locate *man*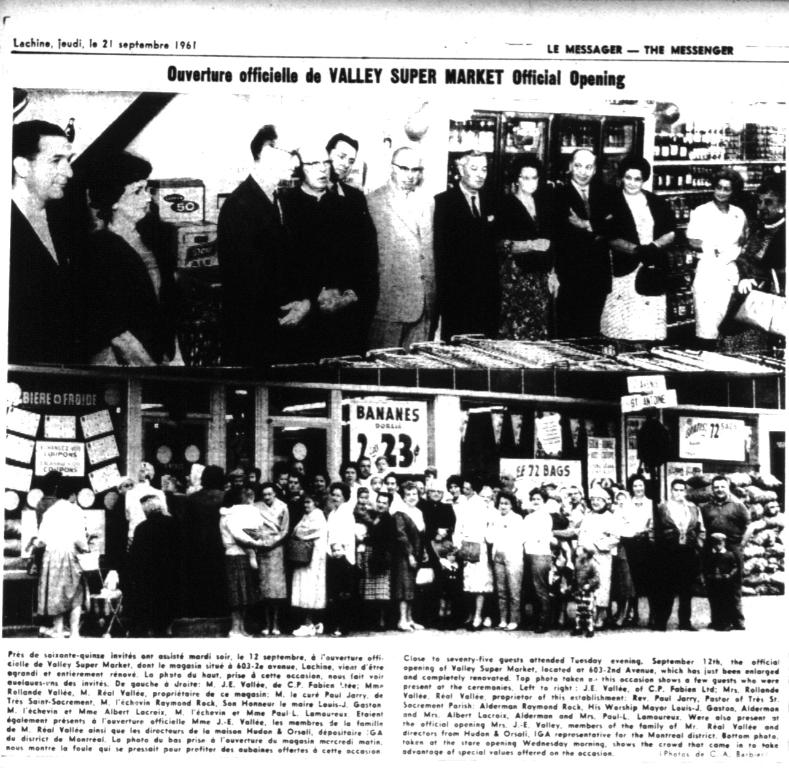
region(0, 117, 104, 365)
